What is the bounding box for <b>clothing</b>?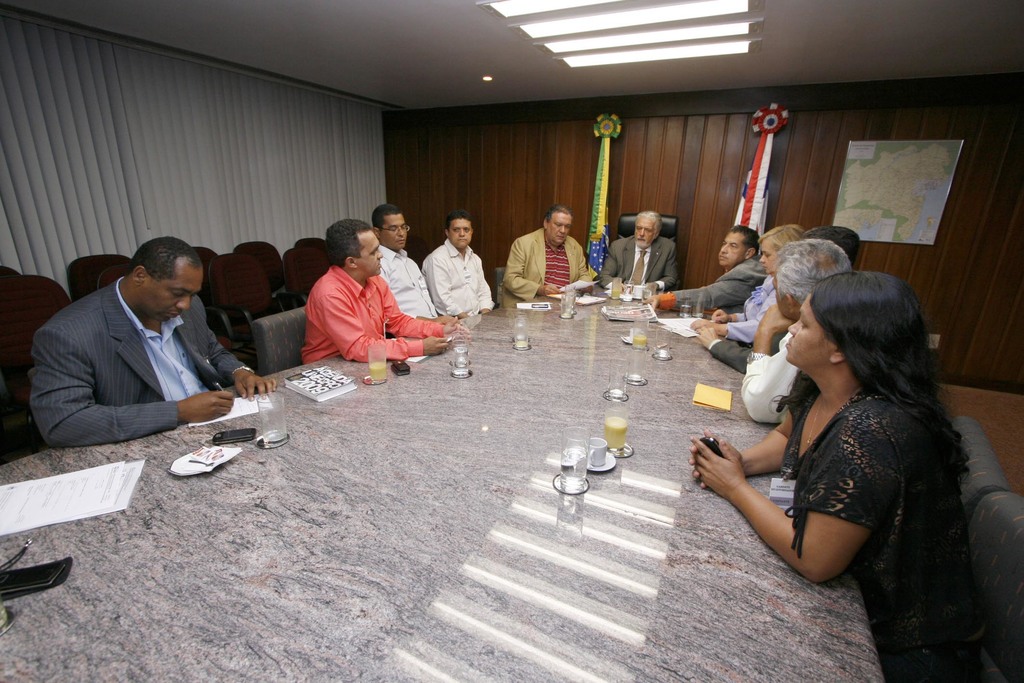
x1=301 y1=252 x2=452 y2=360.
